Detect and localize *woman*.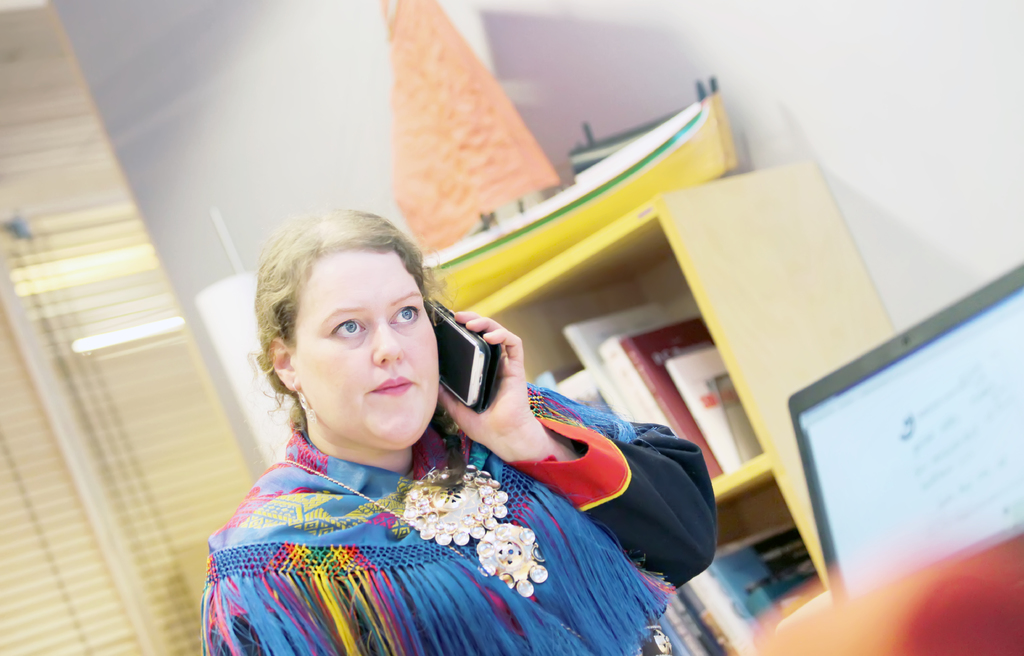
Localized at Rect(196, 183, 669, 655).
